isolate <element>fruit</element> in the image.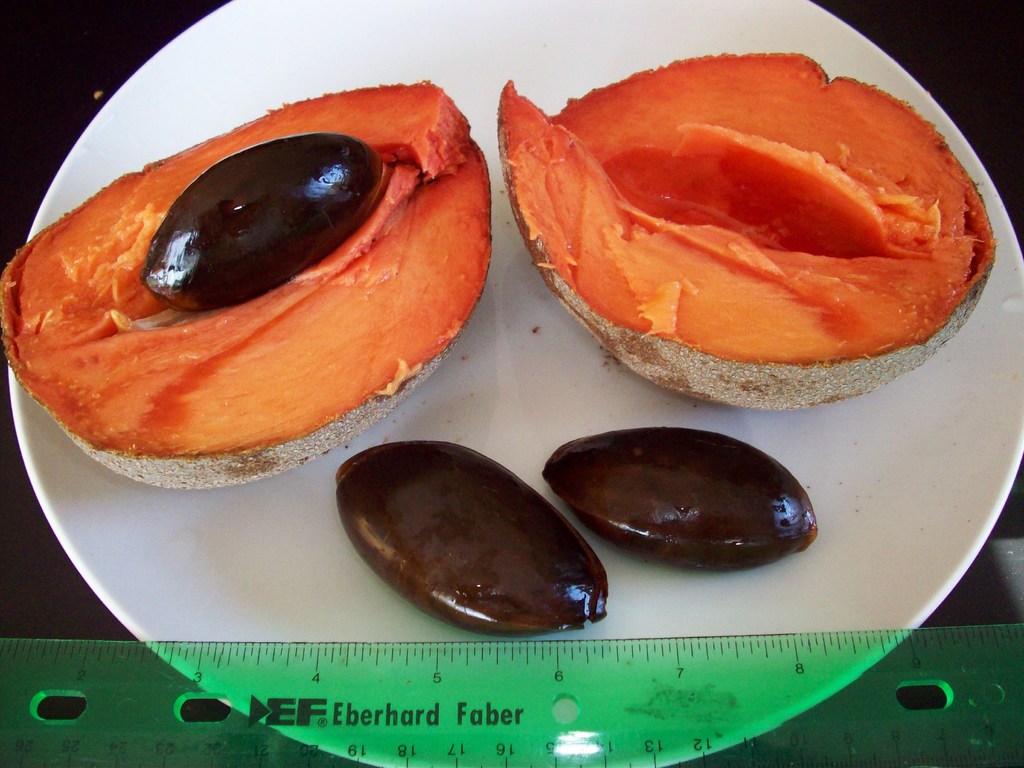
Isolated region: box(493, 47, 999, 406).
